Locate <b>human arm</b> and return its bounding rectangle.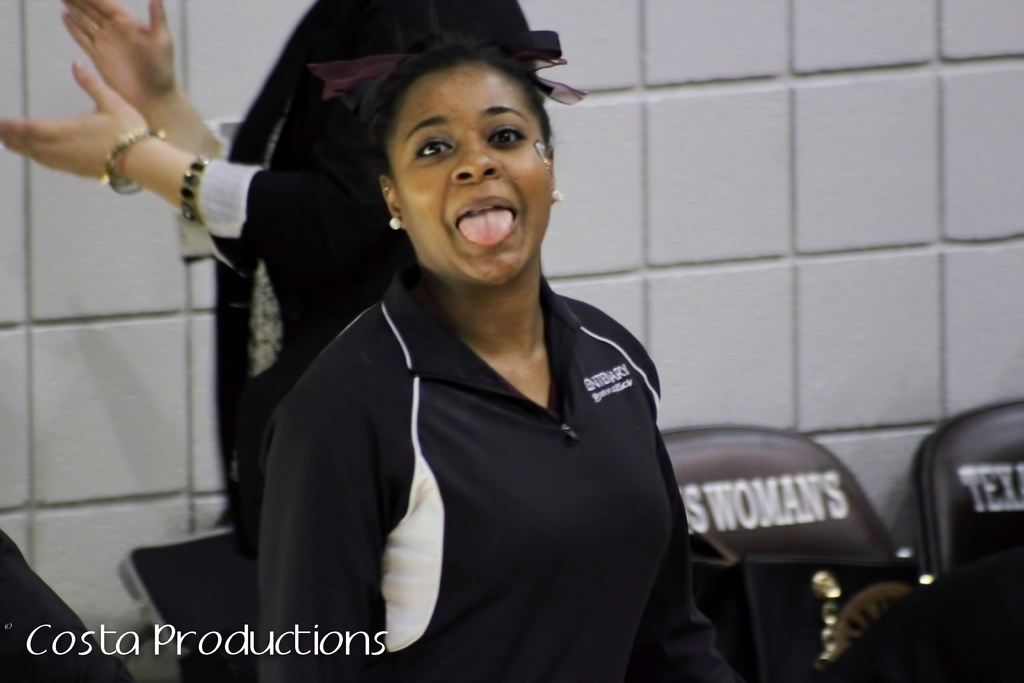
{"left": 58, "top": 0, "right": 225, "bottom": 157}.
